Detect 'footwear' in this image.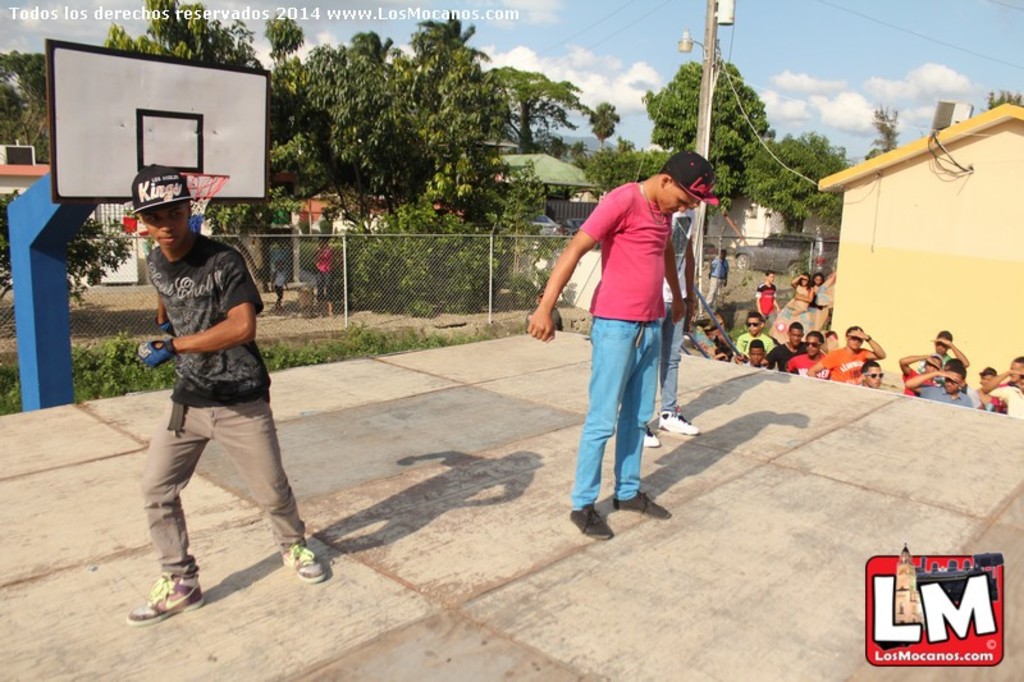
Detection: <box>612,491,664,514</box>.
